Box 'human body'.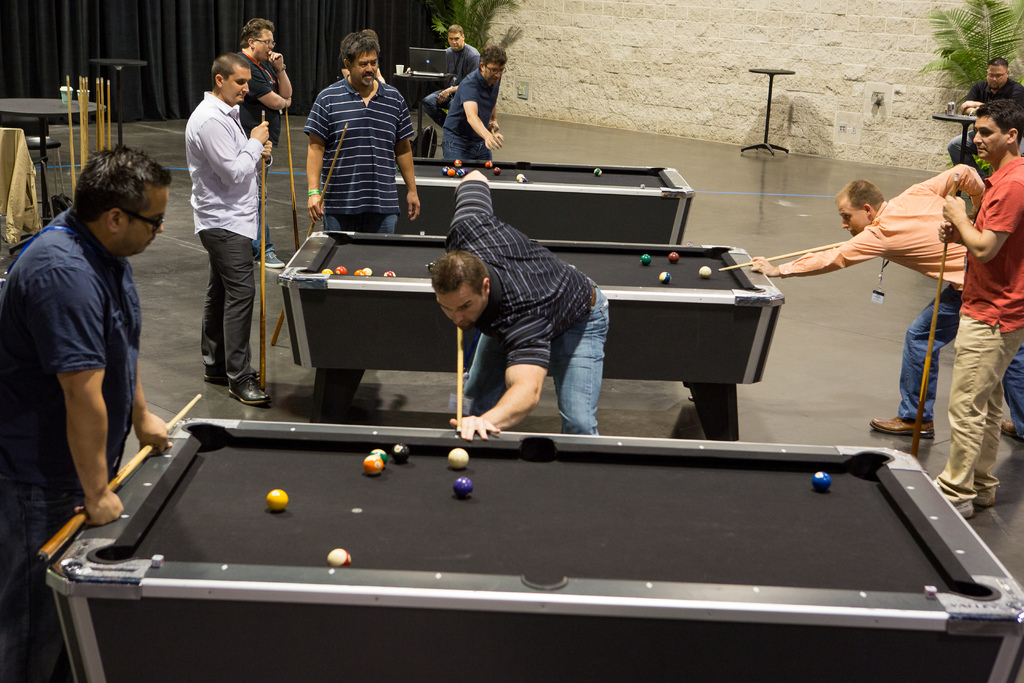
pyautogui.locateOnScreen(941, 100, 1023, 518).
